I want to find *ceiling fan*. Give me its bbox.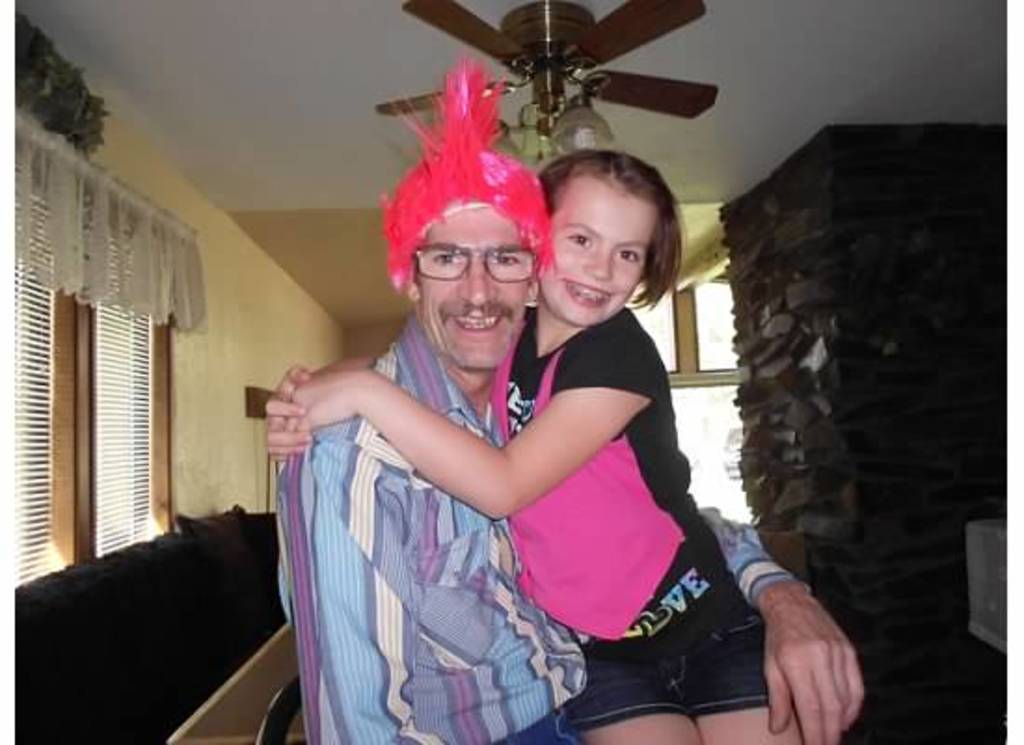
detection(384, 4, 724, 162).
